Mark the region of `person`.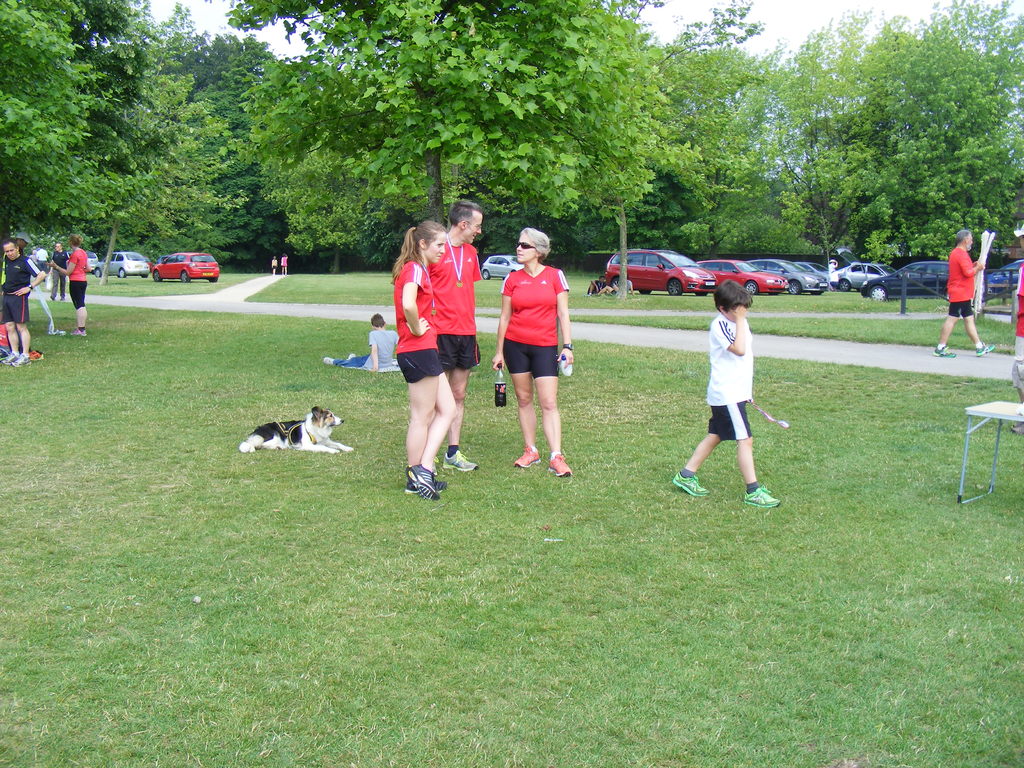
Region: left=3, top=232, right=39, bottom=370.
